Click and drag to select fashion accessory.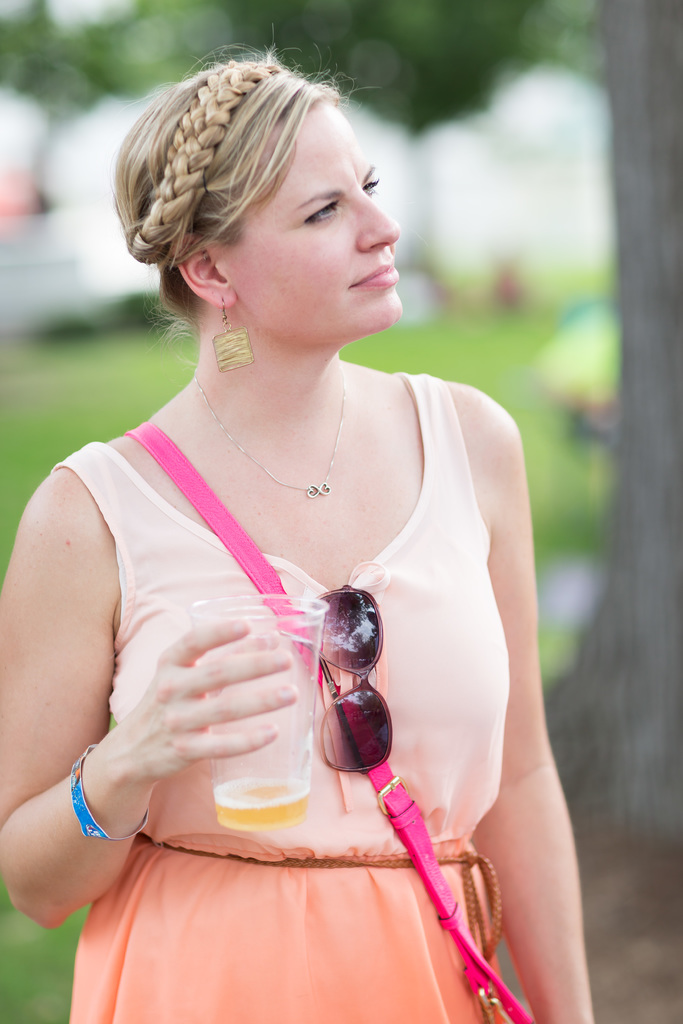
Selection: 188:364:343:500.
